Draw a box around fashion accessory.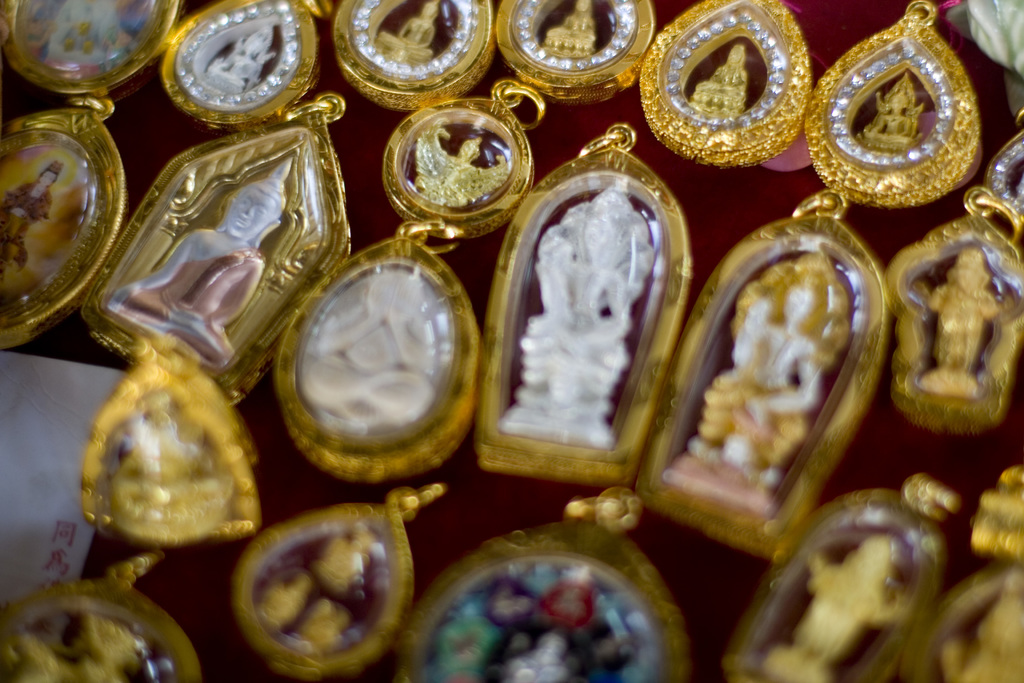
select_region(722, 474, 957, 682).
